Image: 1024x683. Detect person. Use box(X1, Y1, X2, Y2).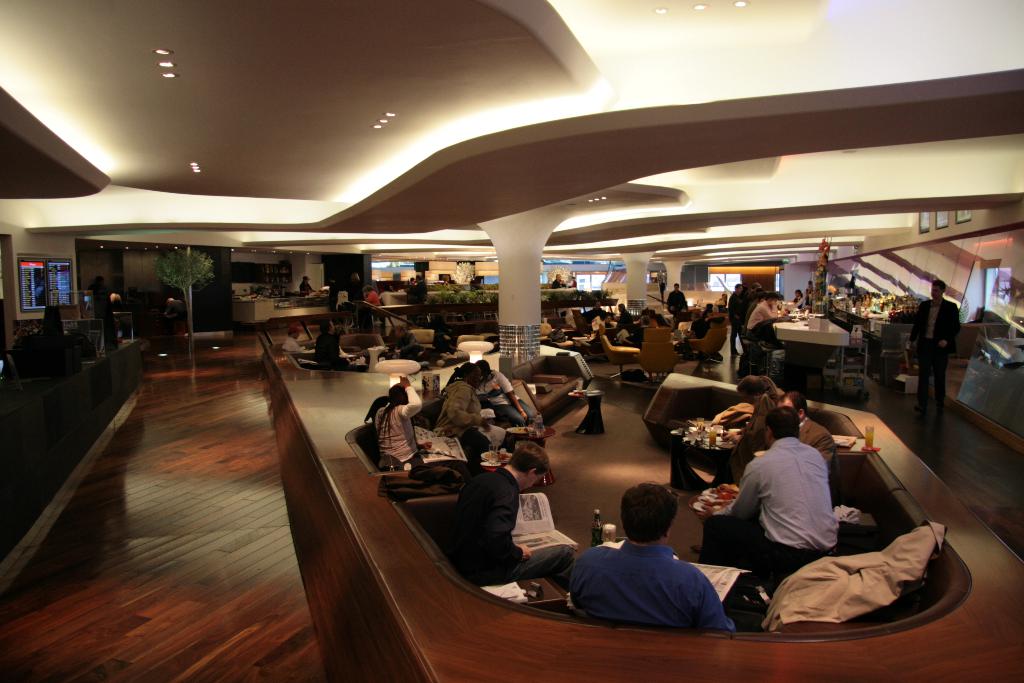
box(902, 280, 963, 407).
